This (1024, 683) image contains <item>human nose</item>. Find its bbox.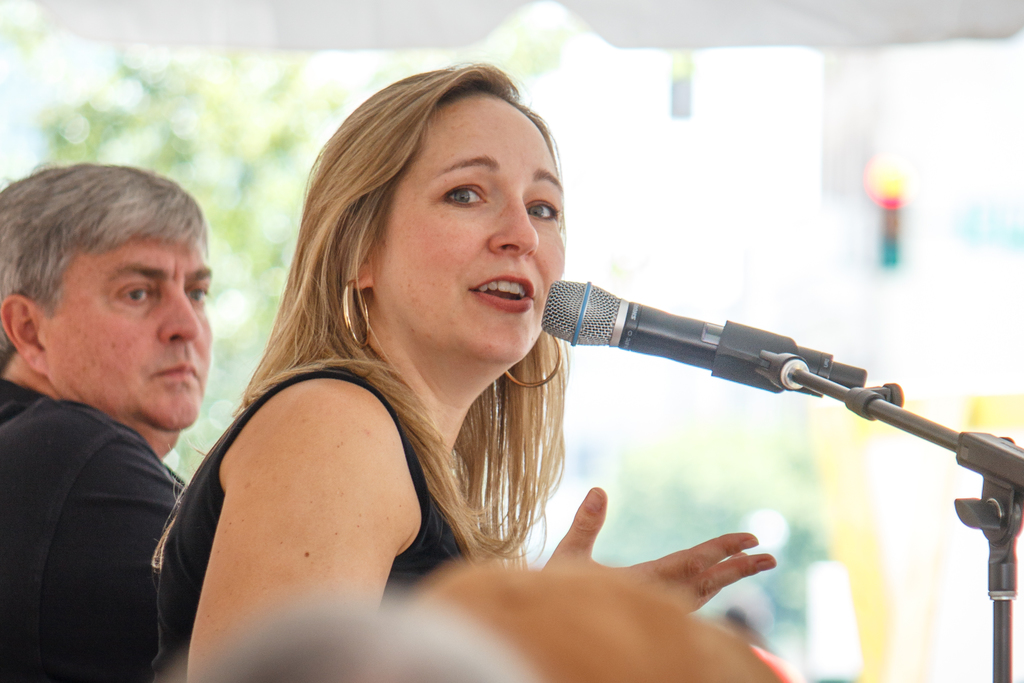
158/284/202/343.
